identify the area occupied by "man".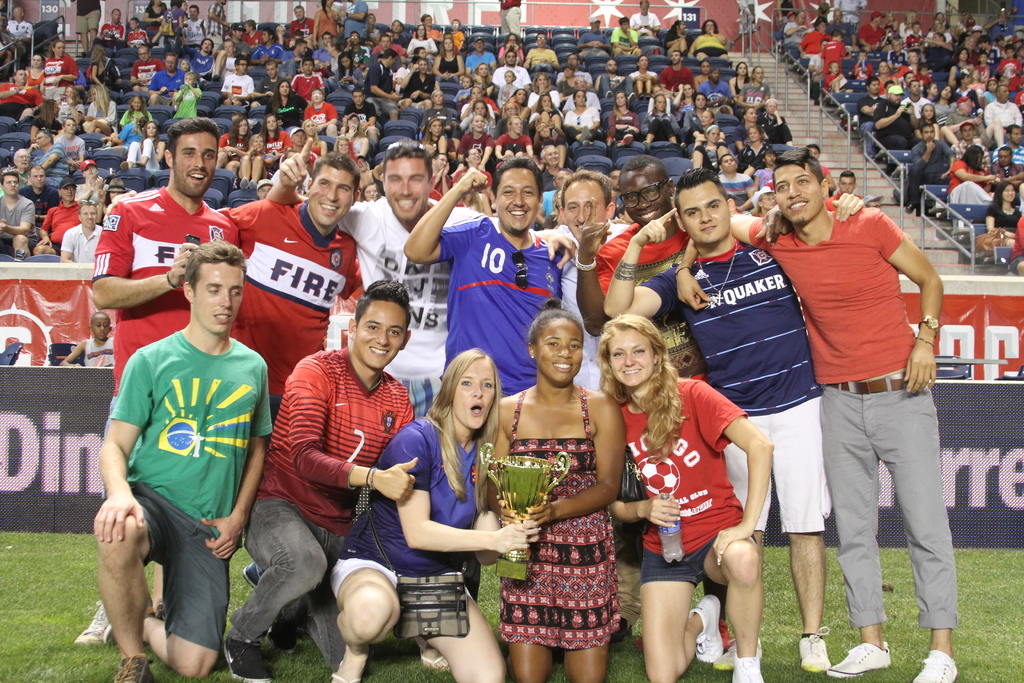
Area: crop(5, 147, 34, 193).
